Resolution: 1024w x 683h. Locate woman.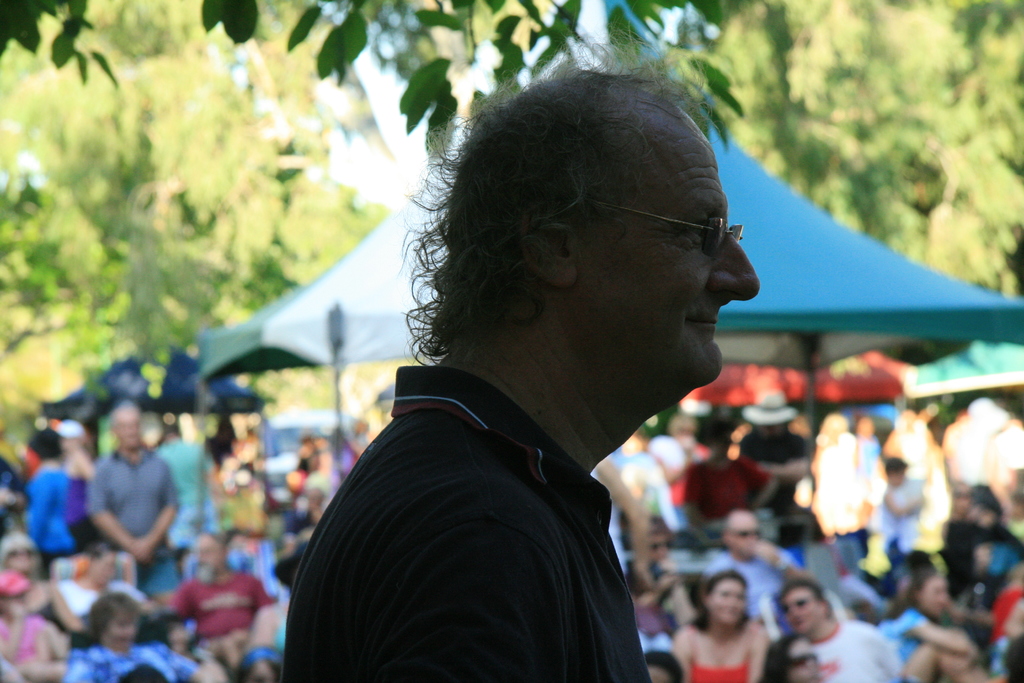
x1=879 y1=574 x2=1002 y2=682.
